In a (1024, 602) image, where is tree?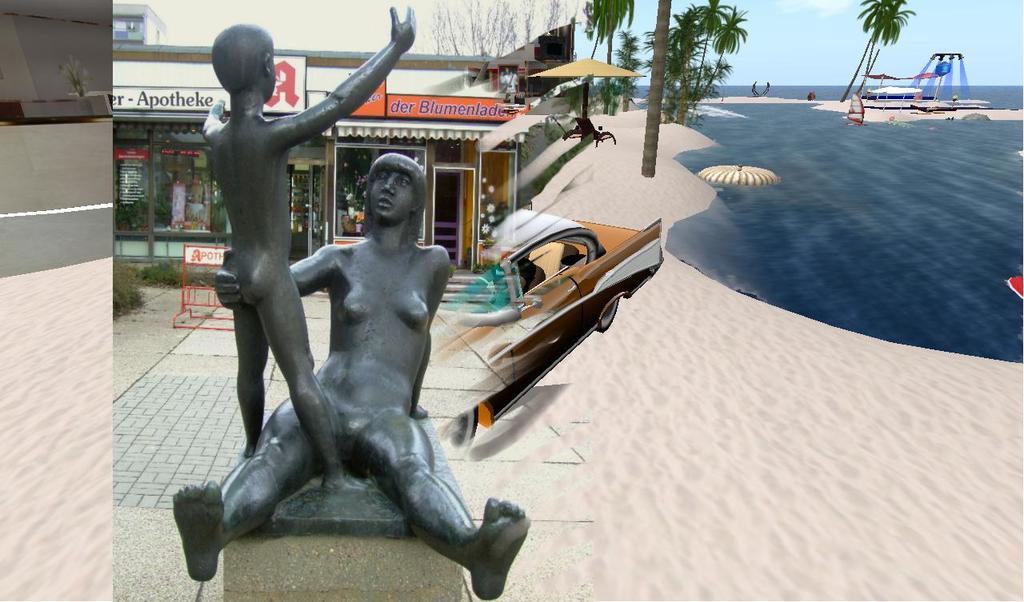
[x1=614, y1=2, x2=646, y2=114].
